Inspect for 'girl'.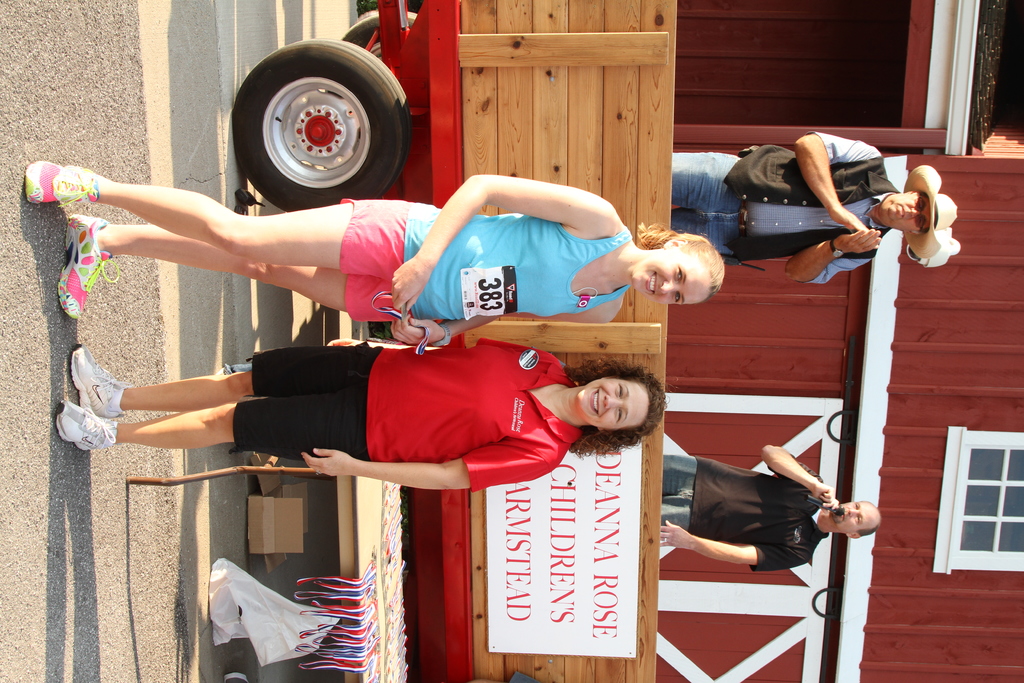
Inspection: 26, 154, 725, 352.
